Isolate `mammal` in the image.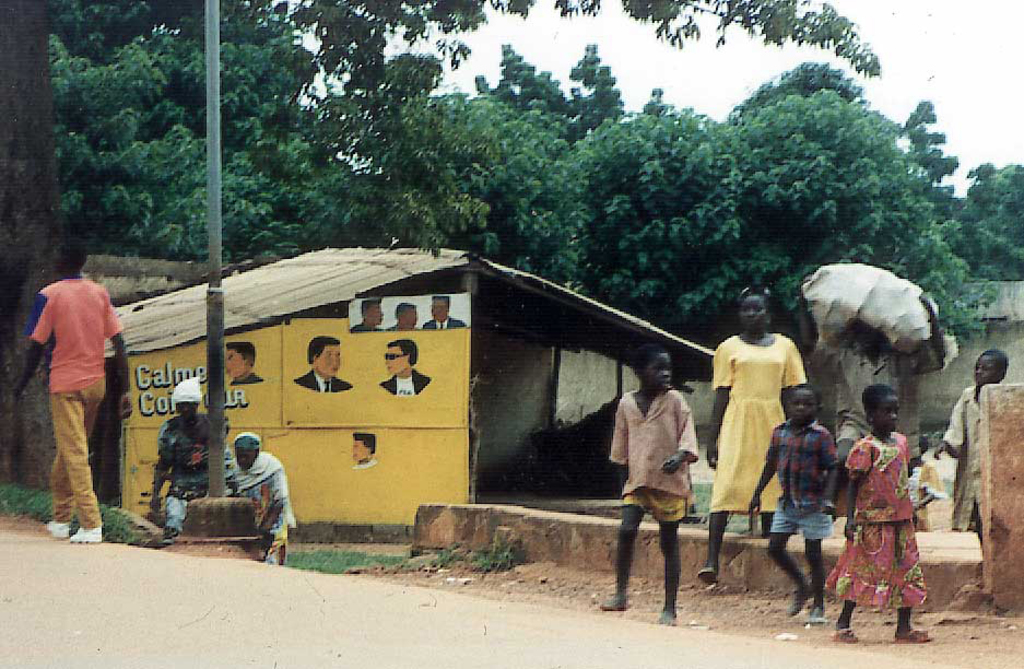
Isolated region: rect(350, 293, 387, 331).
